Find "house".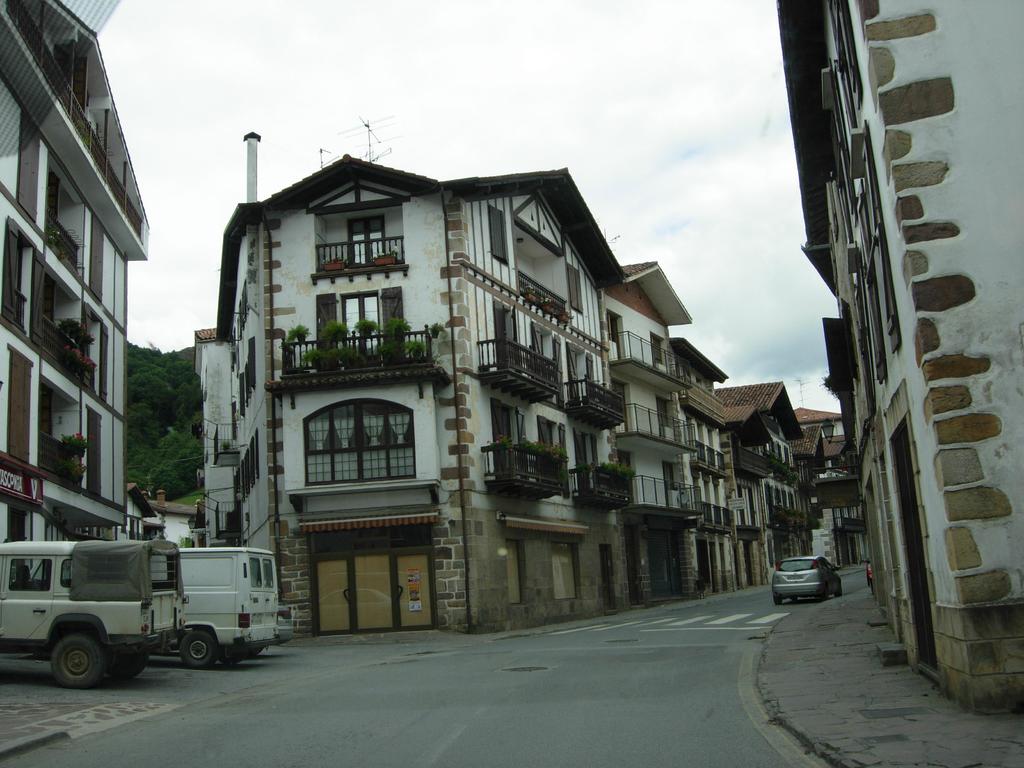
BBox(772, 0, 1023, 721).
